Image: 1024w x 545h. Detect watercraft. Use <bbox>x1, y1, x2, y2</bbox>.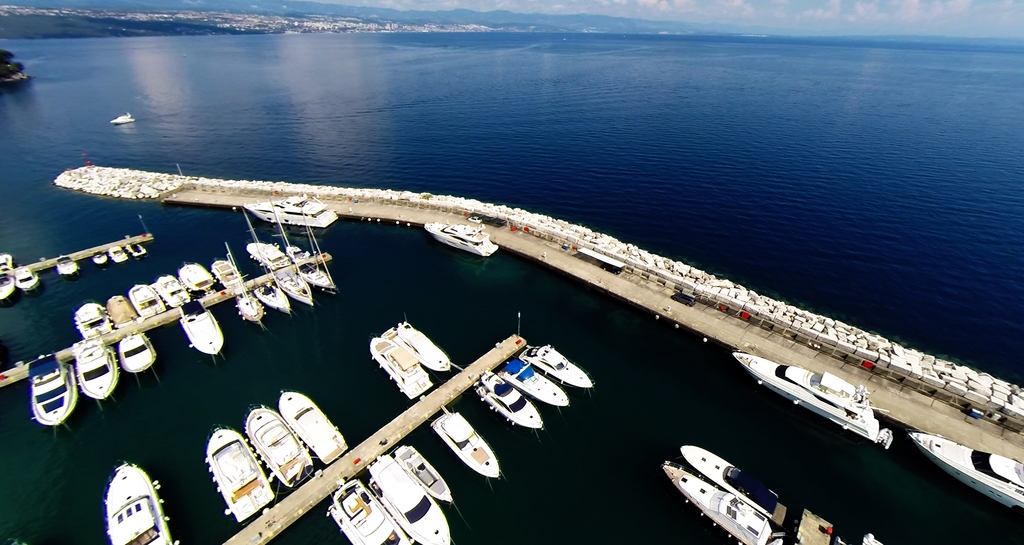
<bbox>680, 445, 777, 515</bbox>.
